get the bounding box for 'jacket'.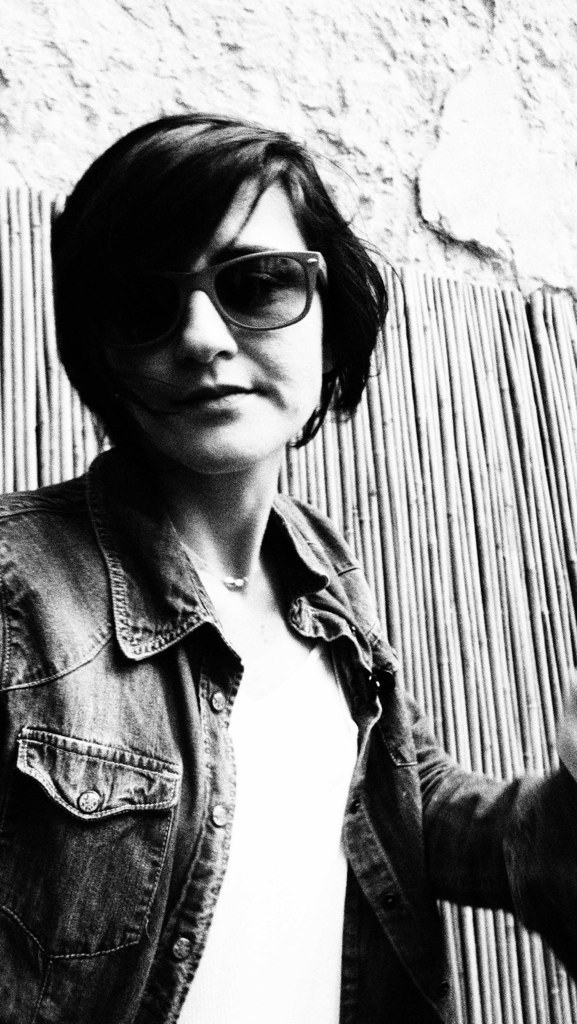
pyautogui.locateOnScreen(0, 443, 576, 1023).
